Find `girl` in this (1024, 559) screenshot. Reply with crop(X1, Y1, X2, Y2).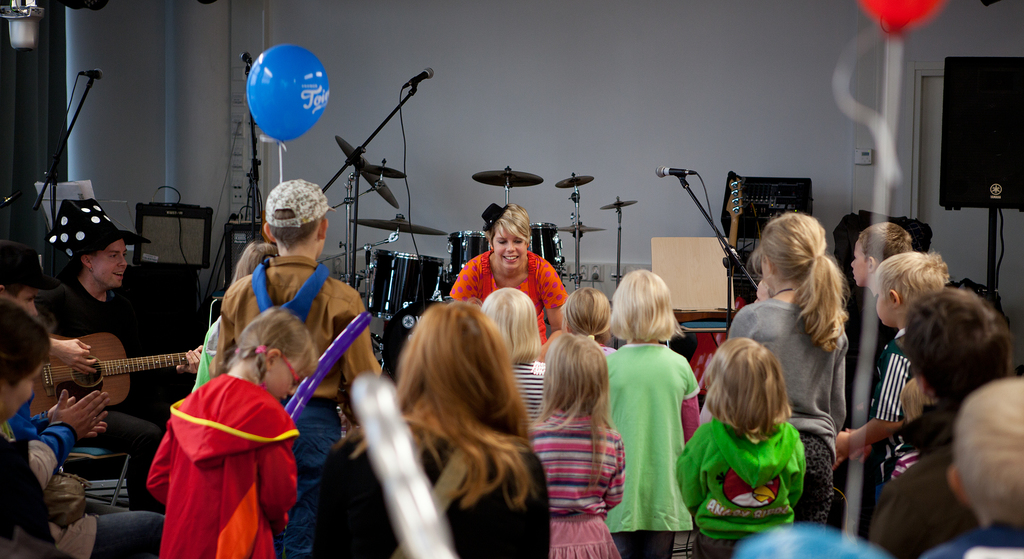
crop(528, 337, 628, 556).
